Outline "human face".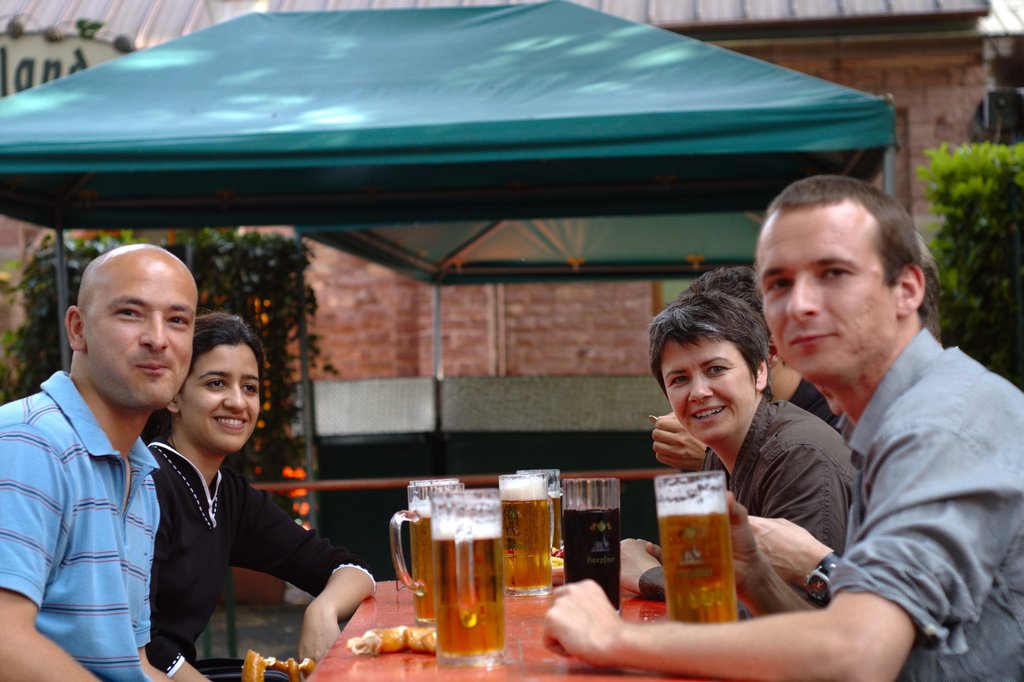
Outline: 661,341,753,442.
